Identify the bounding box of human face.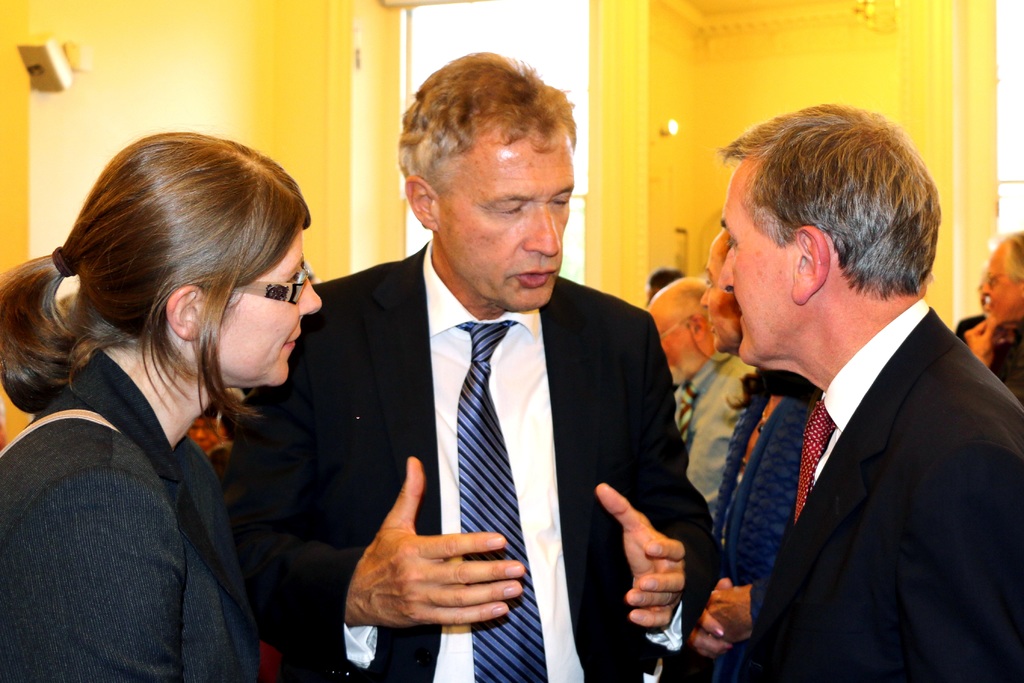
700,239,740,352.
